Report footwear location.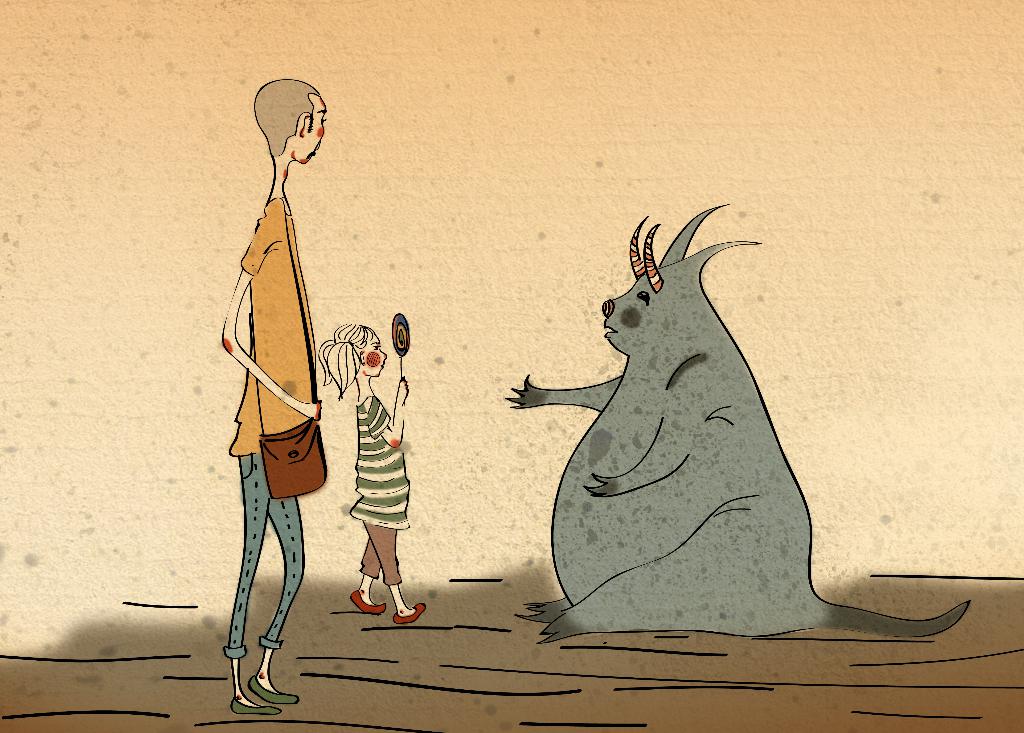
Report: 247, 671, 300, 703.
